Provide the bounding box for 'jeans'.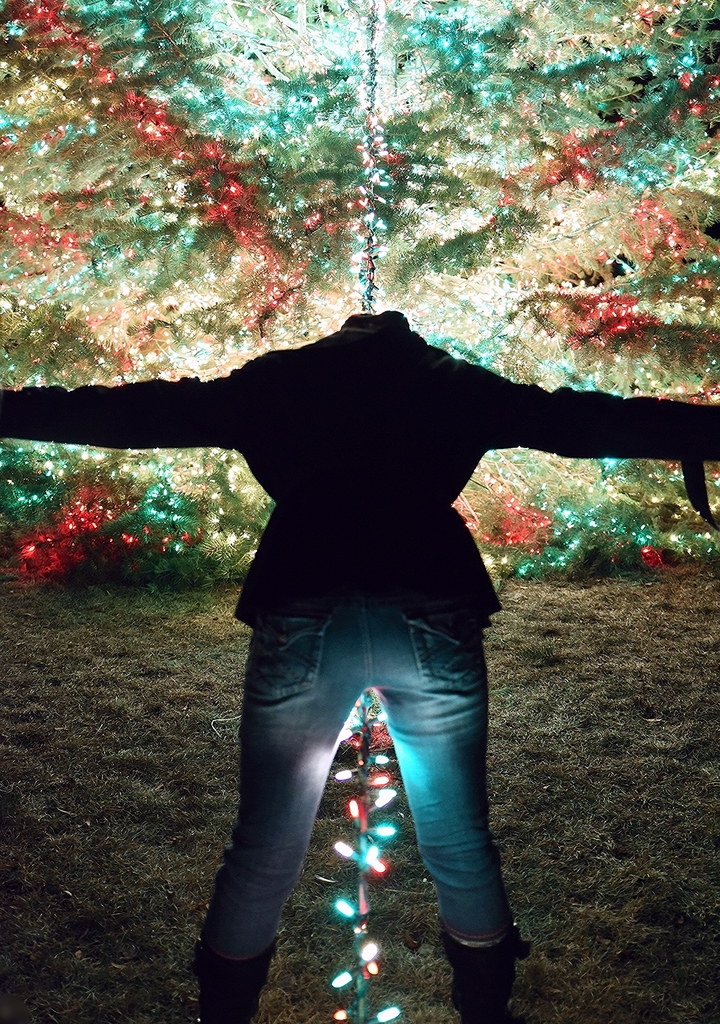
200:592:516:963.
